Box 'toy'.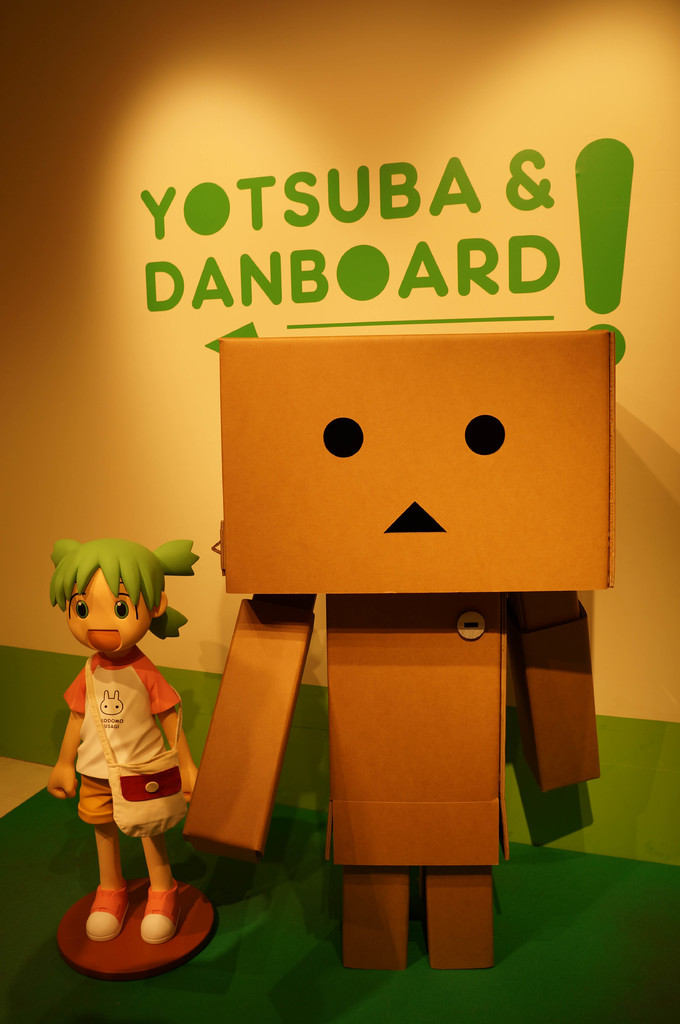
rect(34, 538, 219, 970).
